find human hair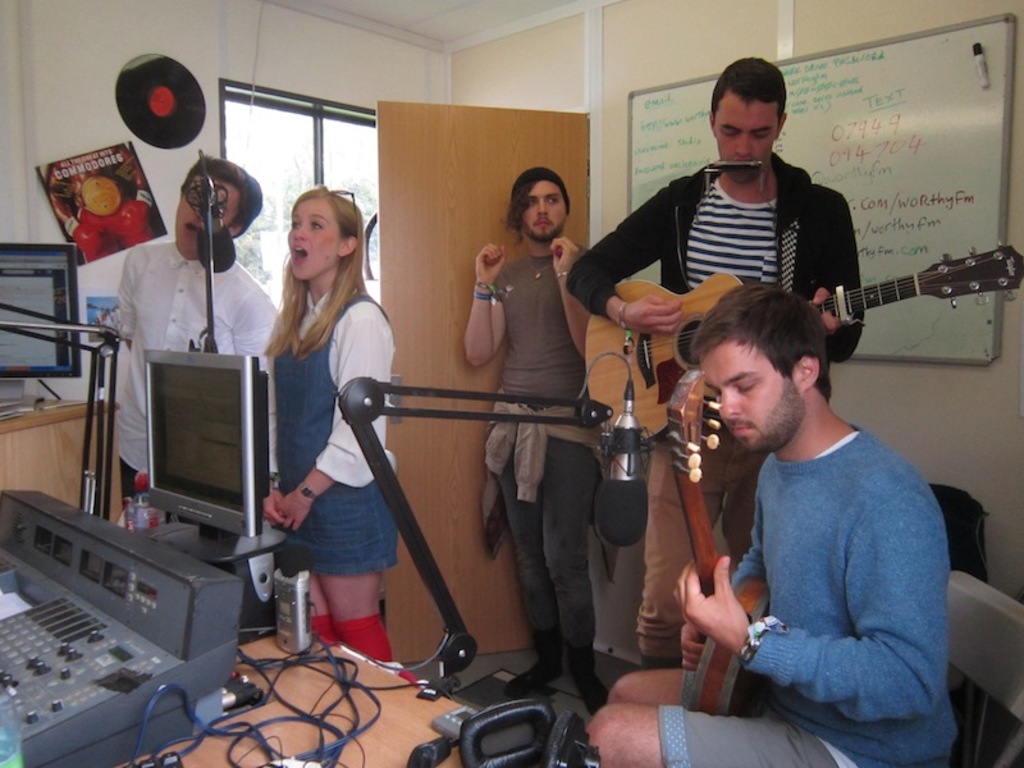
<bbox>177, 155, 266, 238</bbox>
